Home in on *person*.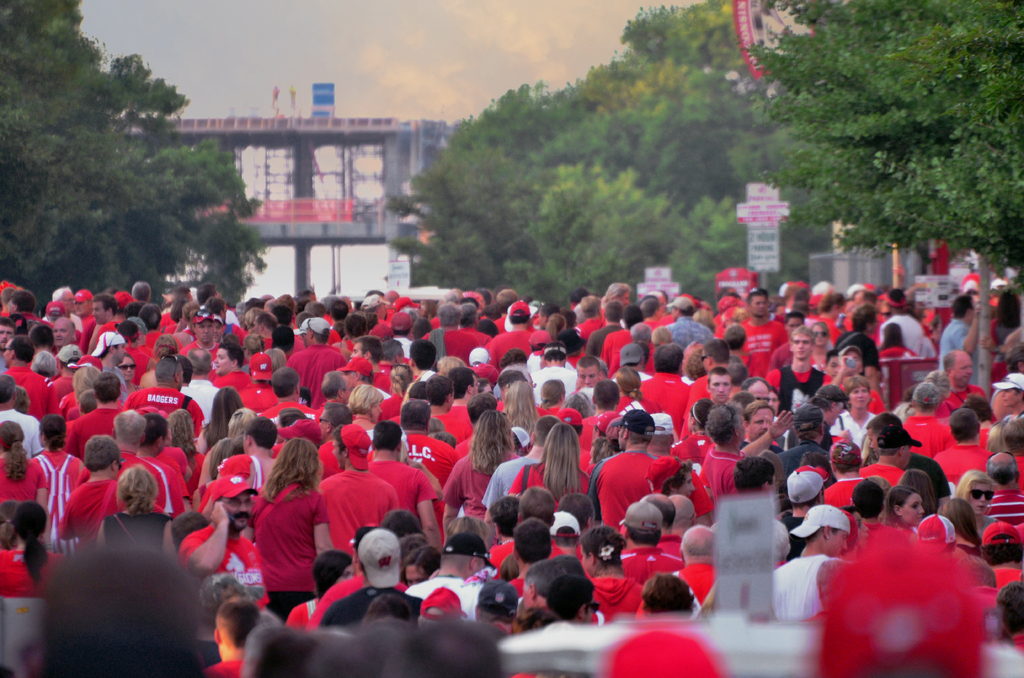
Homed in at <region>357, 590, 416, 624</region>.
